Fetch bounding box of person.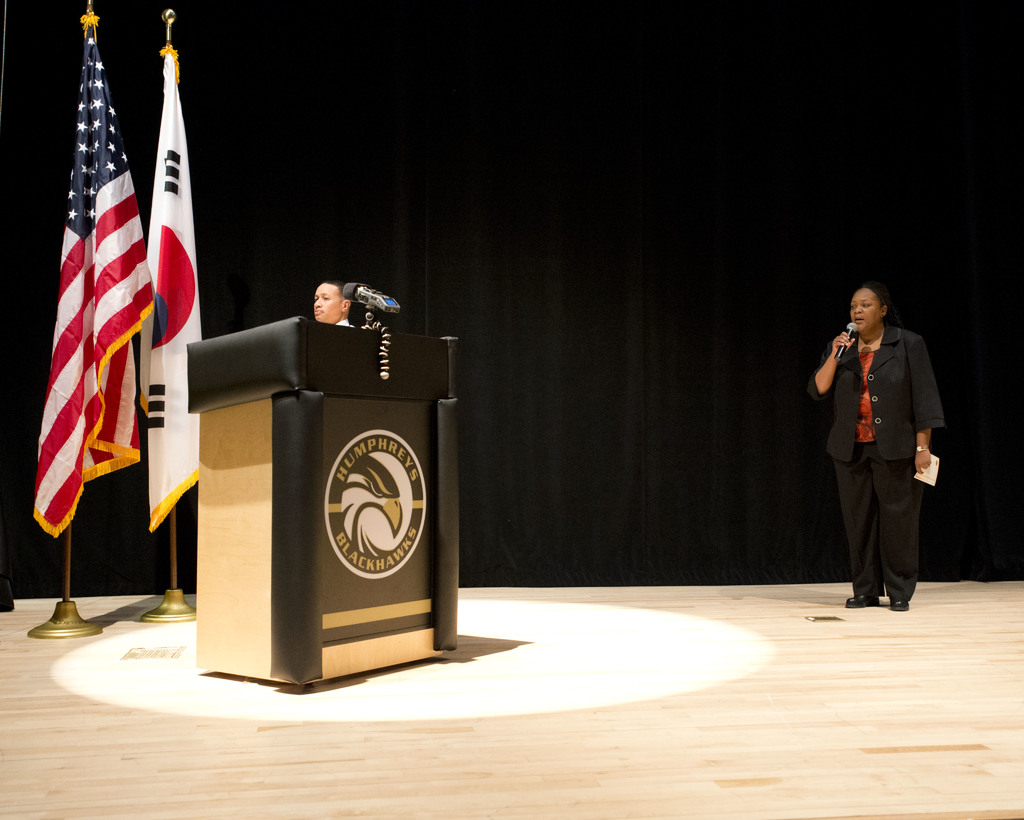
Bbox: 308/280/355/327.
